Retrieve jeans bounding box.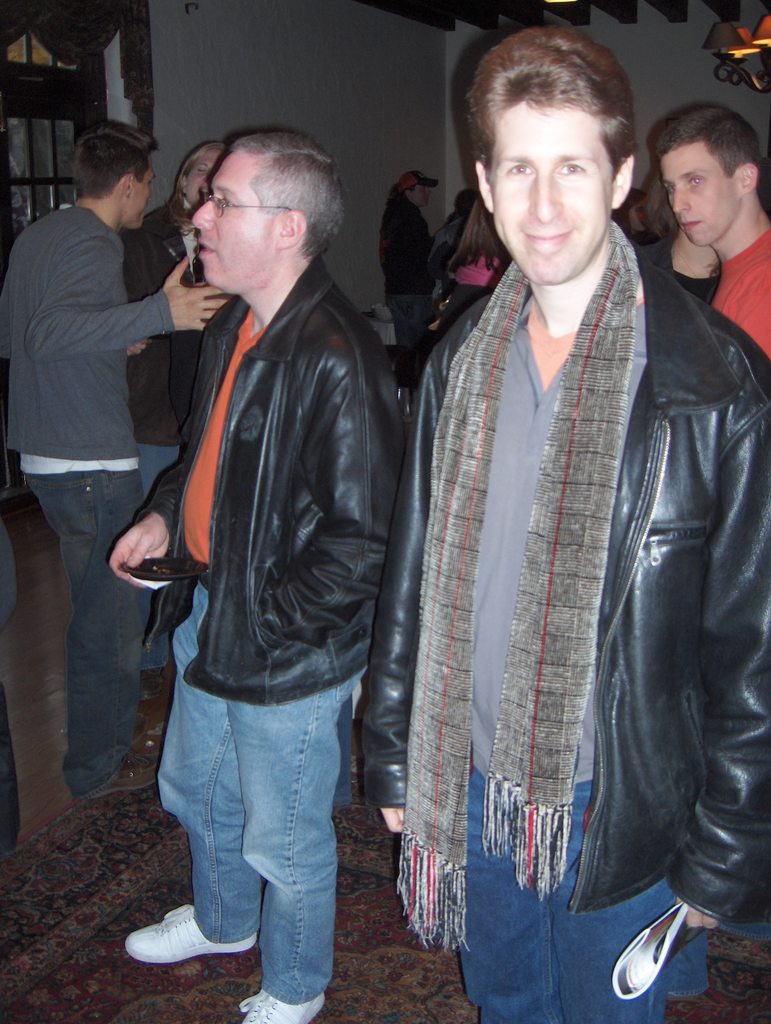
Bounding box: [463, 765, 712, 1023].
